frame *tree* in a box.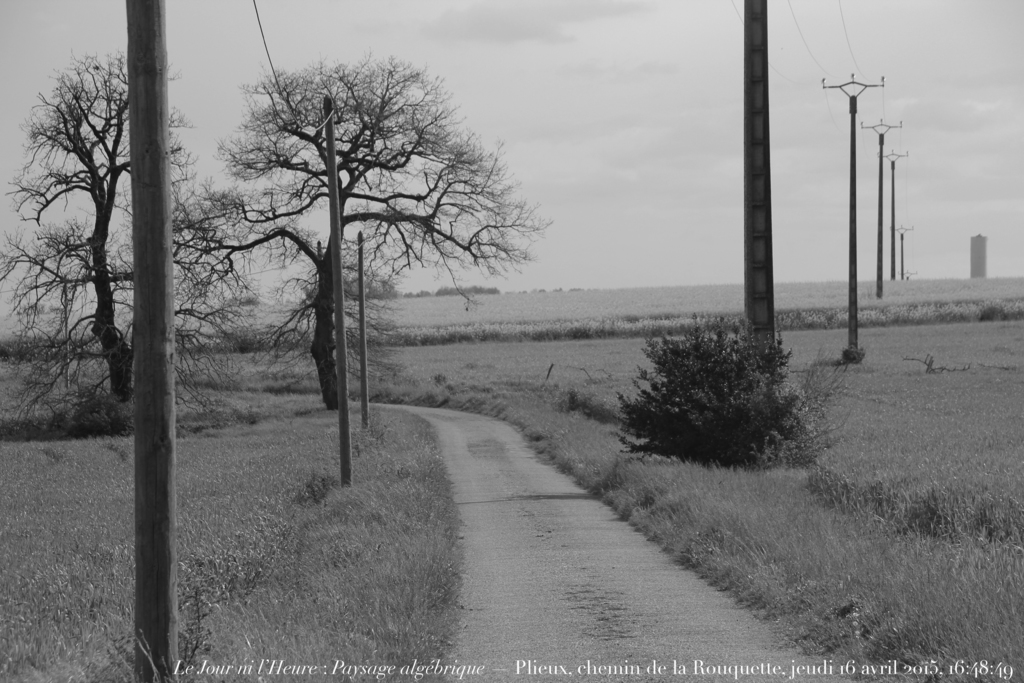
<region>205, 63, 542, 395</region>.
